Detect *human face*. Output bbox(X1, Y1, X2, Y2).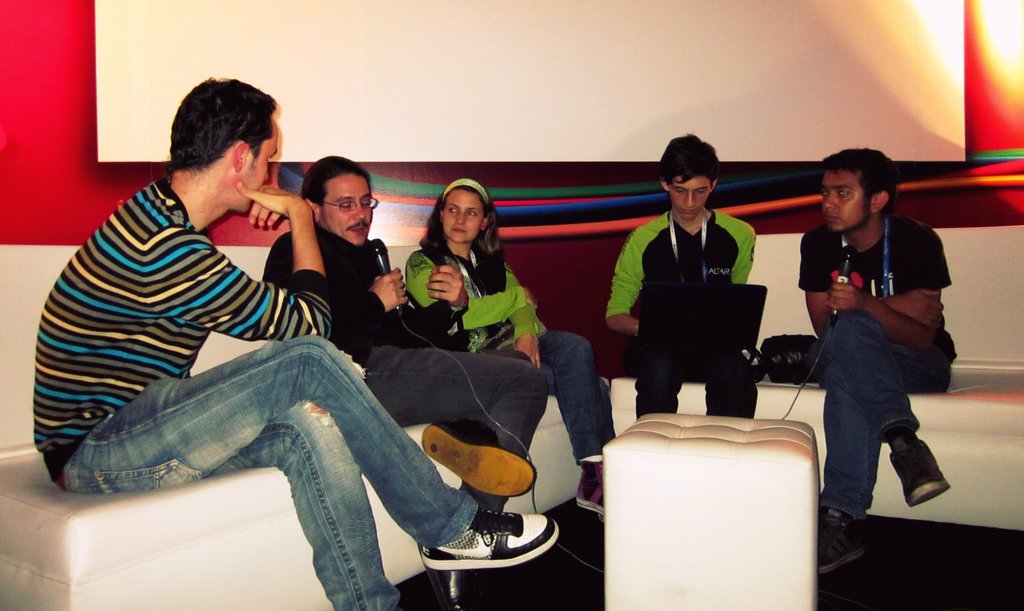
bbox(674, 174, 712, 221).
